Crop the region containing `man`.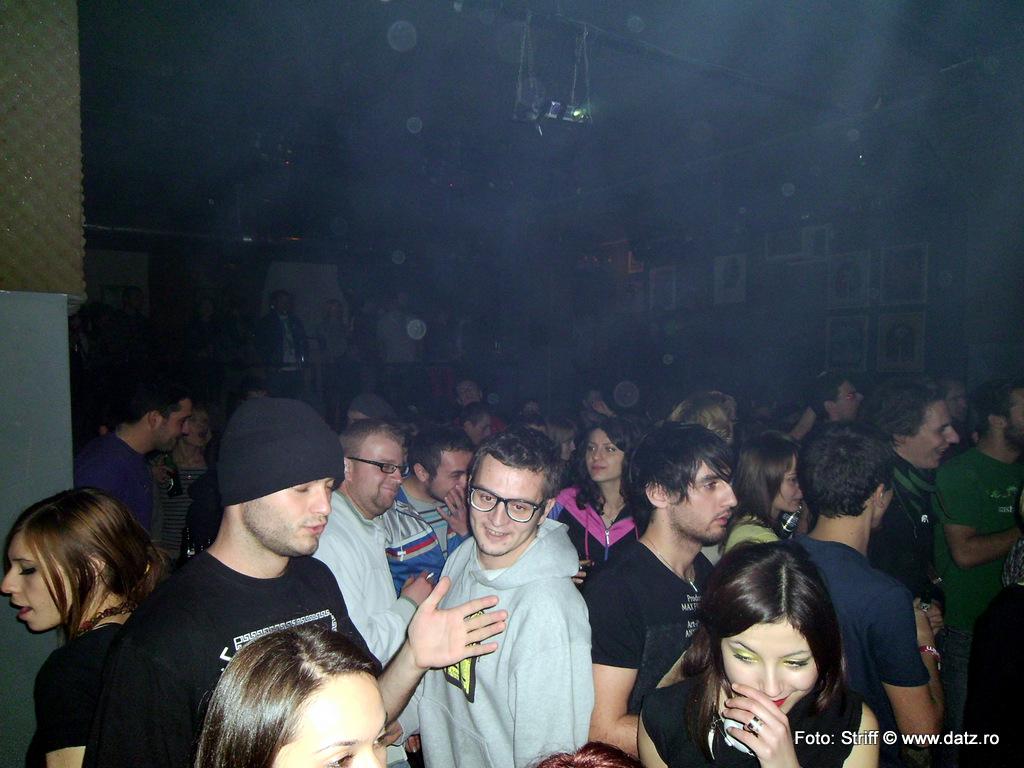
Crop region: rect(889, 379, 1023, 766).
